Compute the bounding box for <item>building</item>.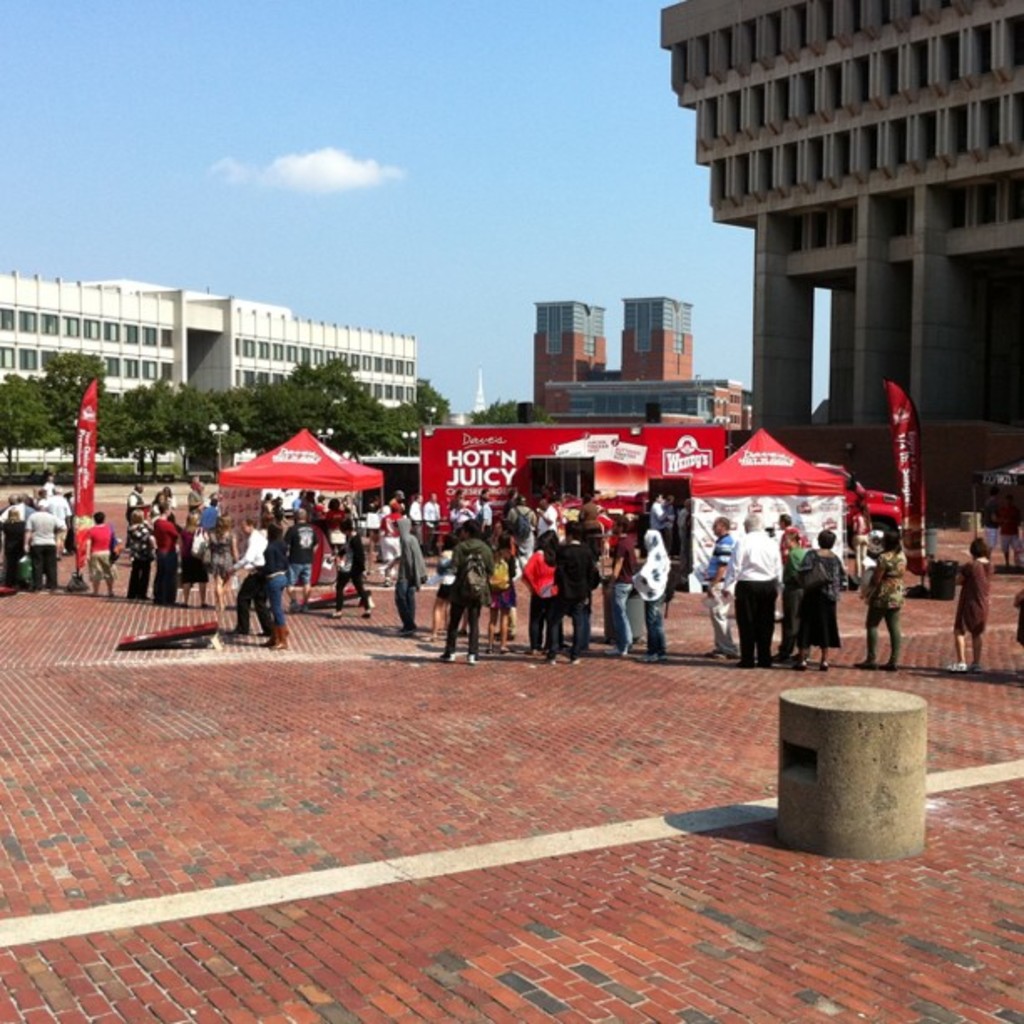
l=532, t=300, r=751, b=432.
